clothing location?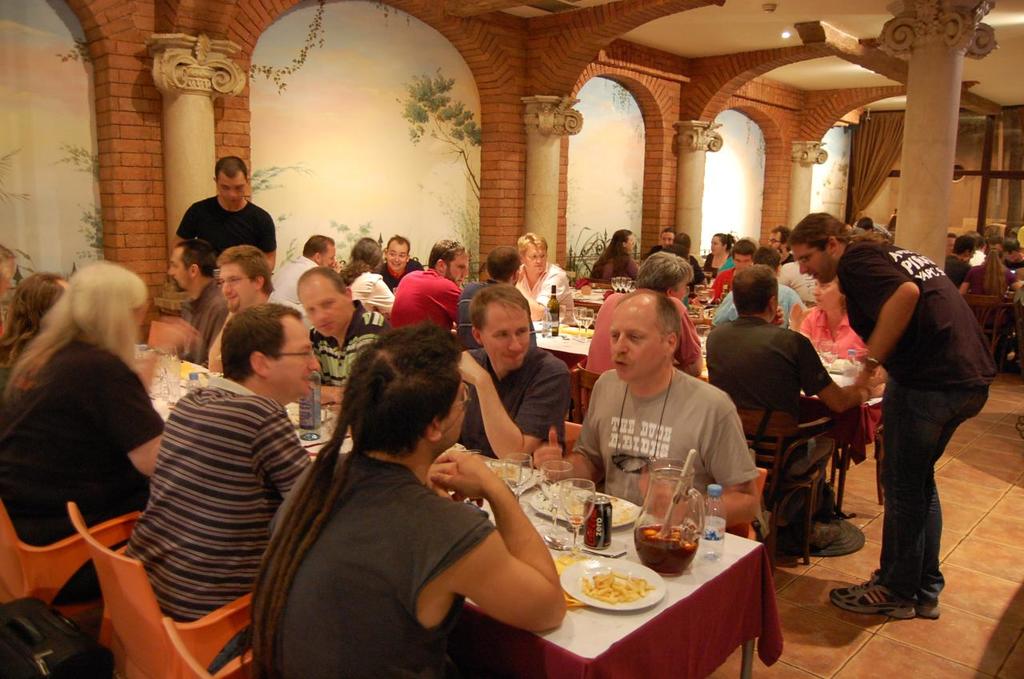
<bbox>256, 456, 493, 678</bbox>
